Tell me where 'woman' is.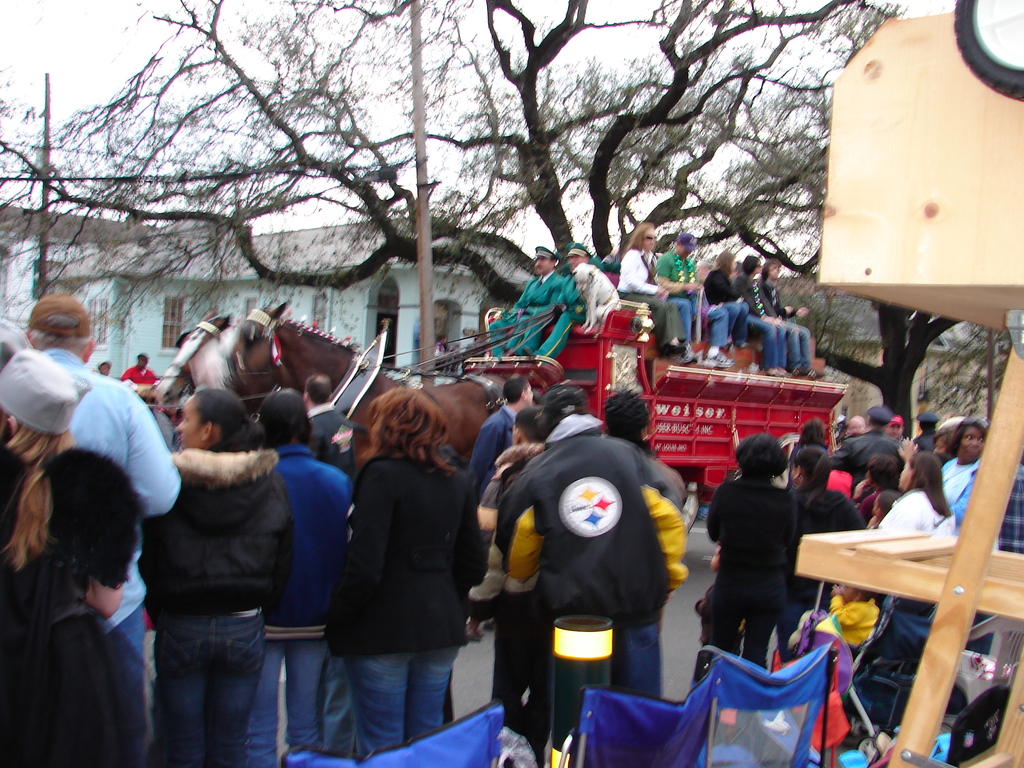
'woman' is at l=145, t=386, r=297, b=767.
